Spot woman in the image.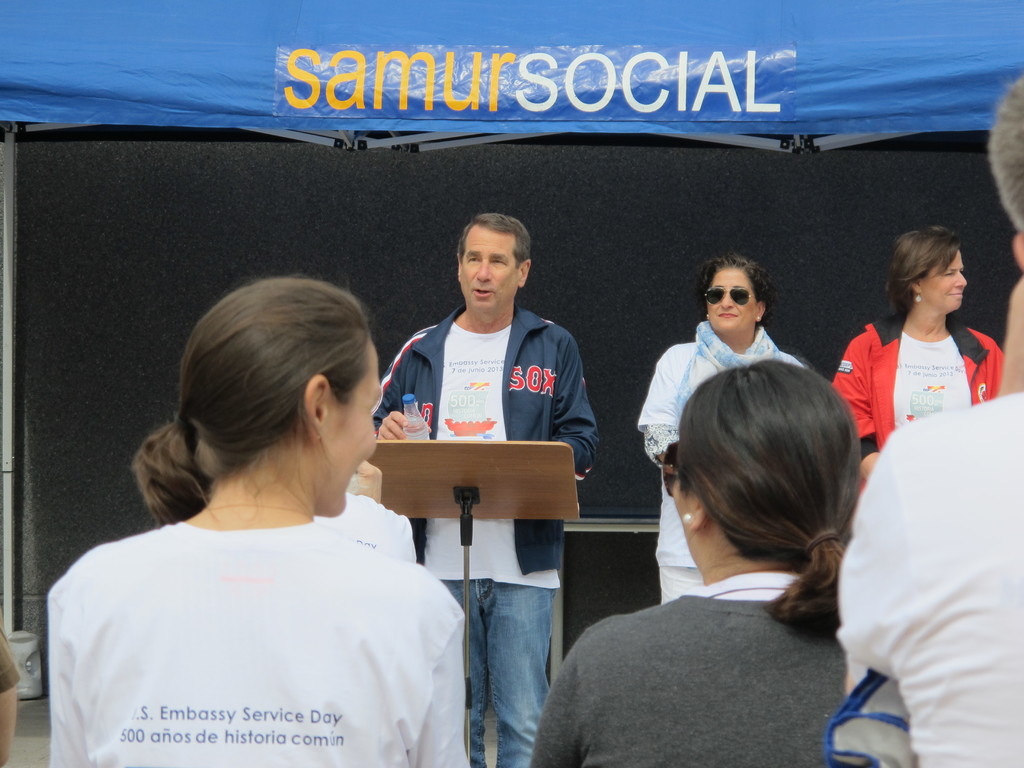
woman found at [829,216,1017,497].
